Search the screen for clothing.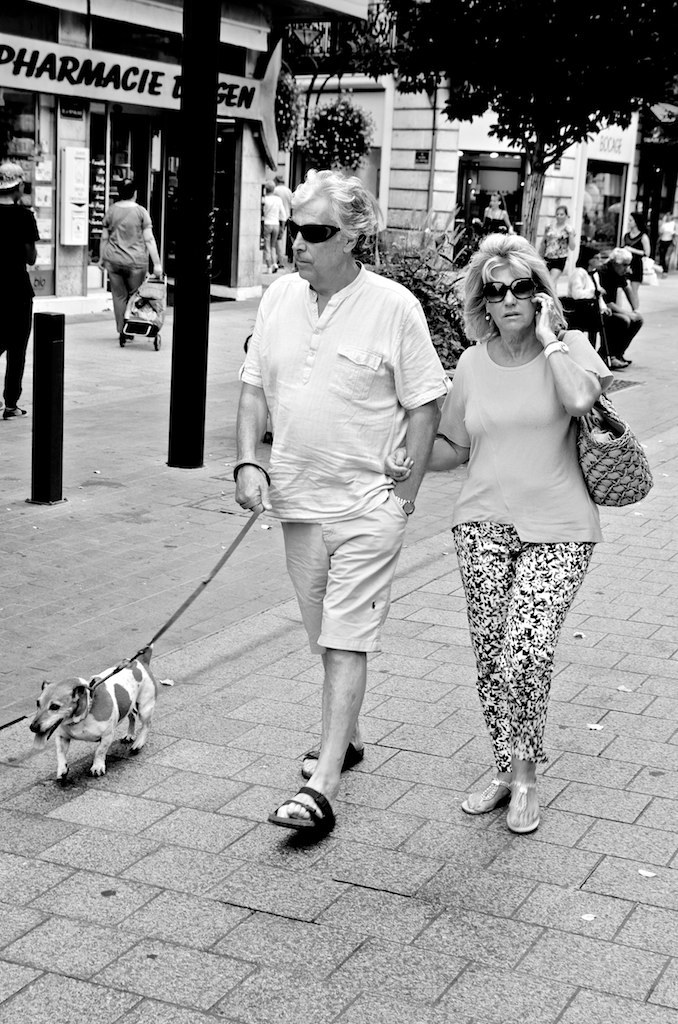
Found at 426 295 615 807.
